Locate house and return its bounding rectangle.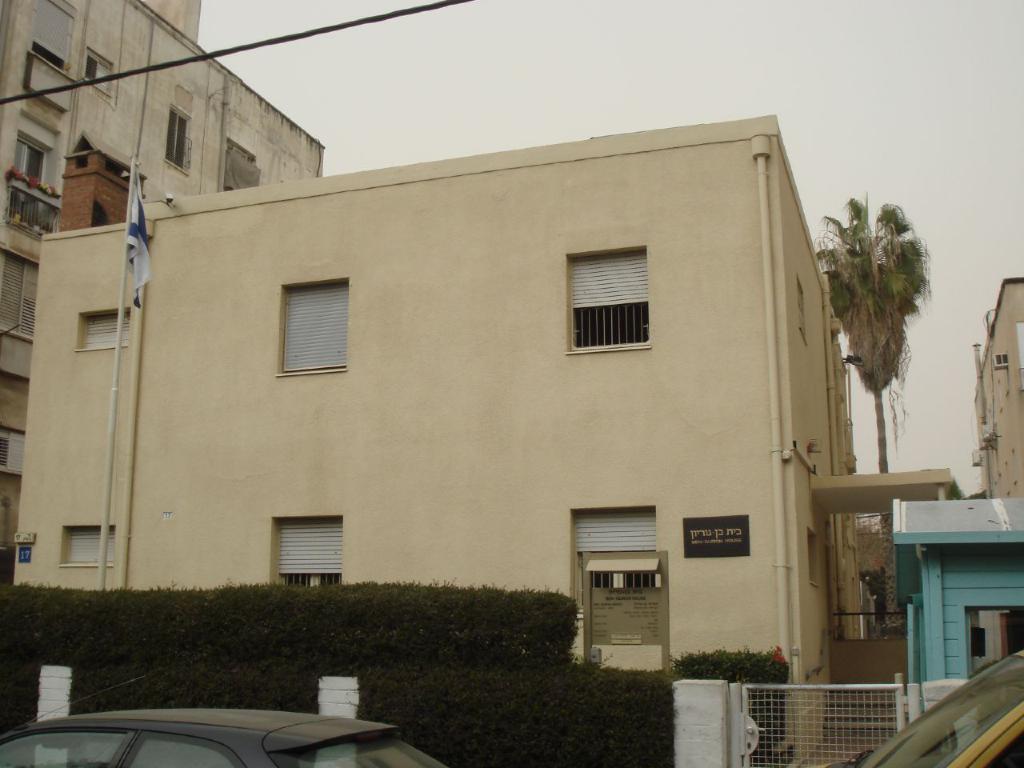
3, 0, 334, 574.
